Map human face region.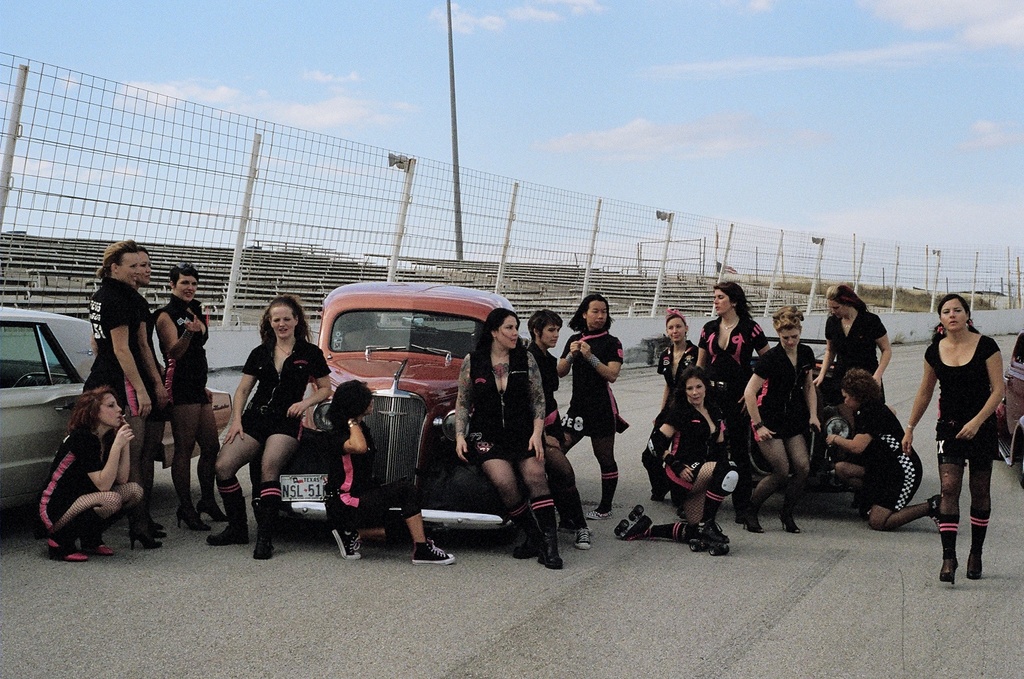
Mapped to pyautogui.locateOnScreen(584, 297, 608, 328).
